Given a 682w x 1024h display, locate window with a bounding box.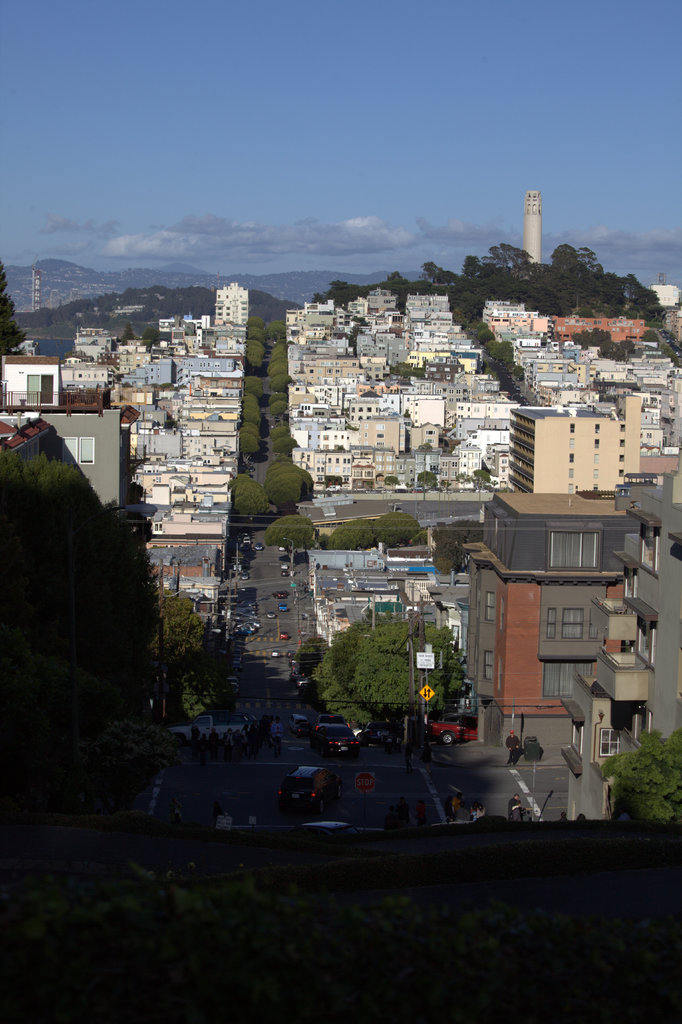
Located: x1=563 y1=712 x2=583 y2=767.
